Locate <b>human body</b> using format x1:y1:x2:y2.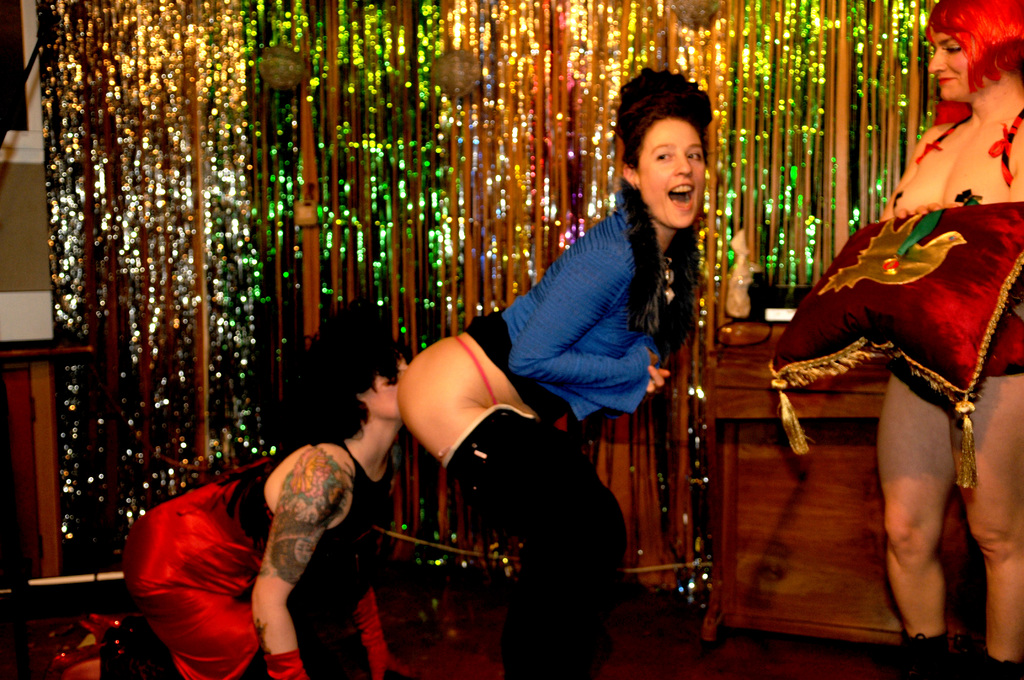
876:0:1023:663.
